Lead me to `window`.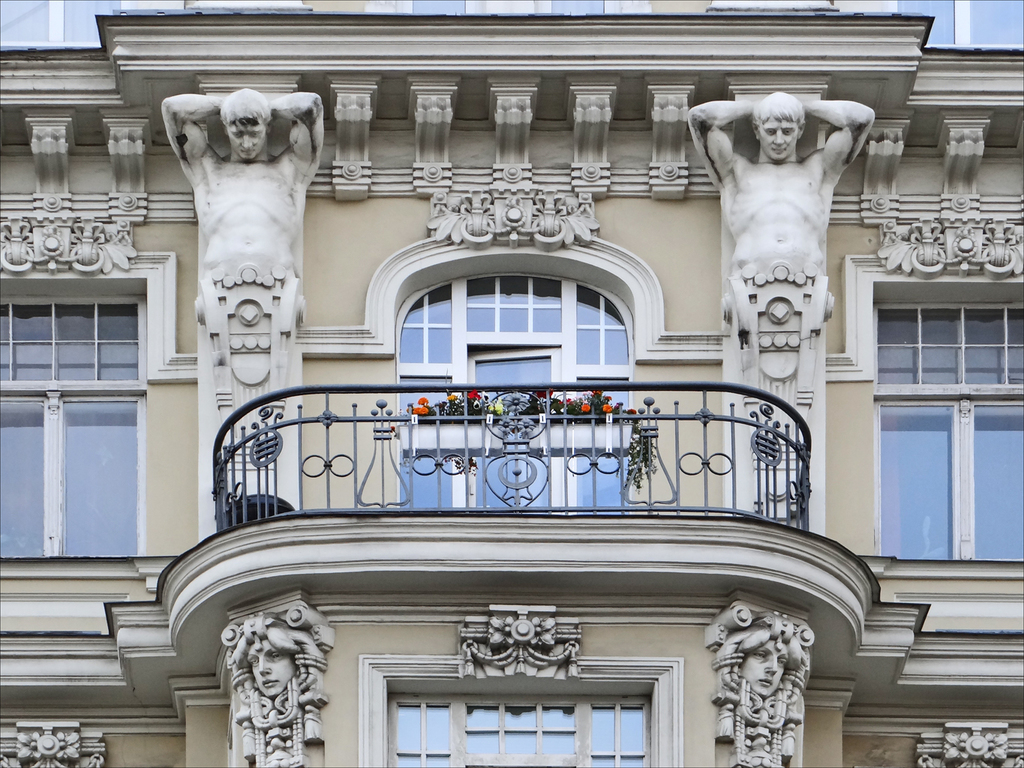
Lead to [left=362, top=0, right=651, bottom=20].
